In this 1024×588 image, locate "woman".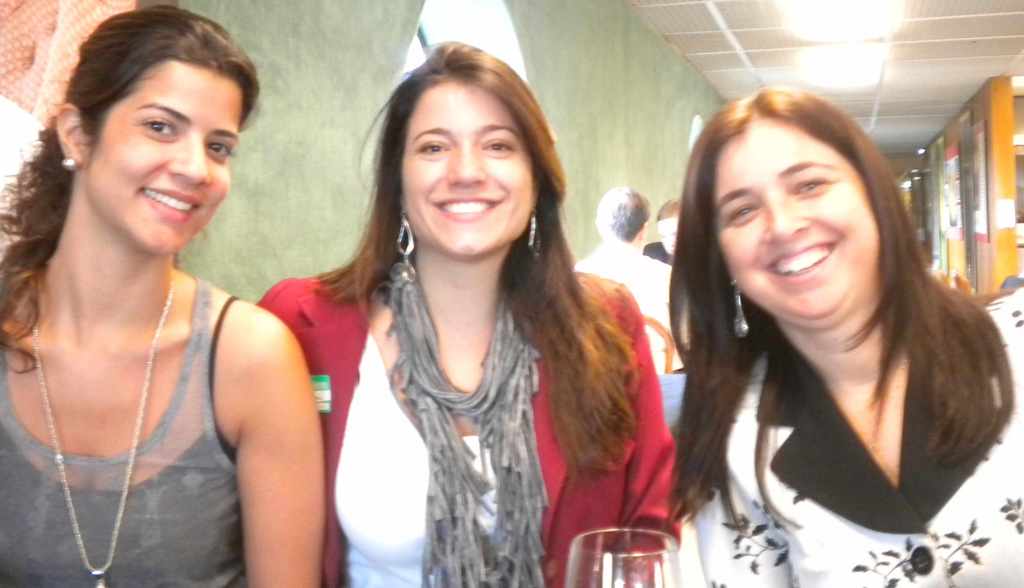
Bounding box: <region>630, 82, 1023, 569</region>.
